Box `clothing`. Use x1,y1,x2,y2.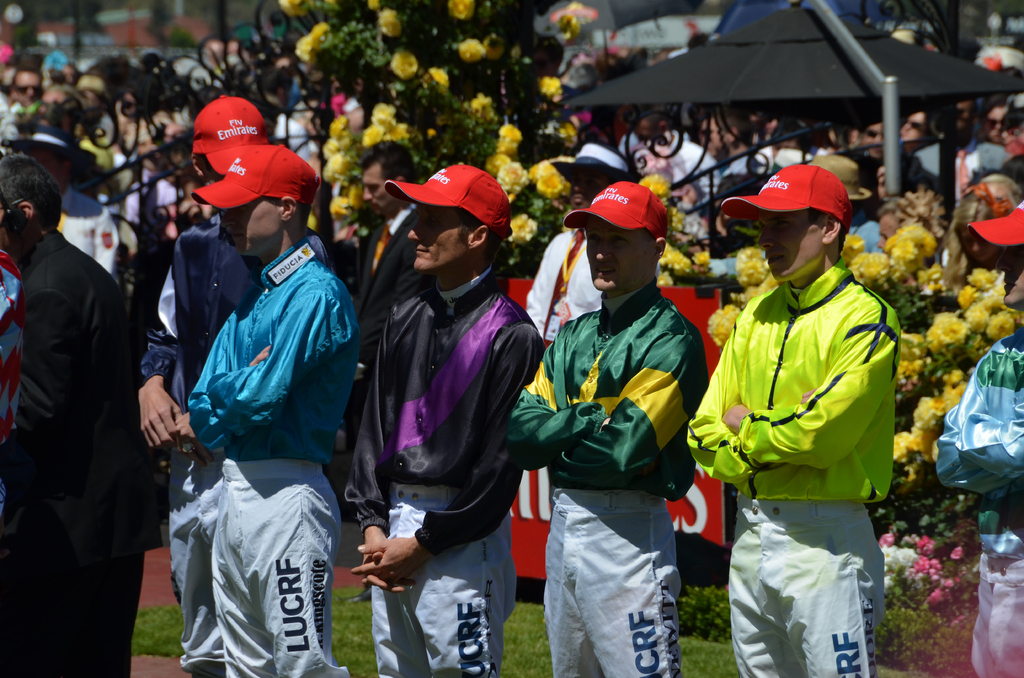
189,240,365,677.
